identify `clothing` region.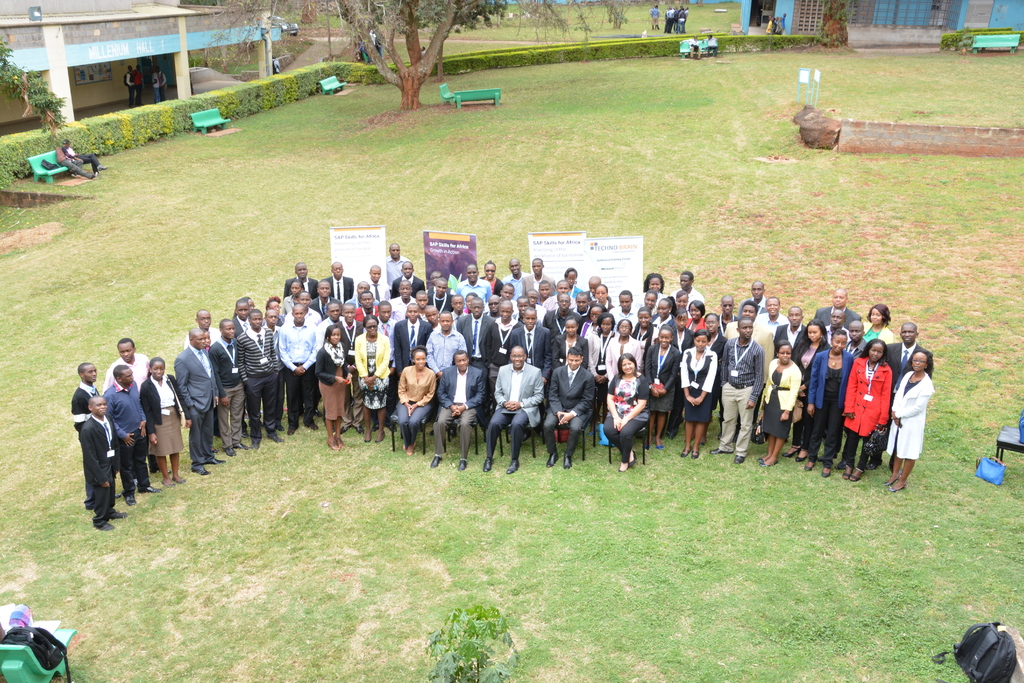
Region: box=[74, 259, 932, 529].
